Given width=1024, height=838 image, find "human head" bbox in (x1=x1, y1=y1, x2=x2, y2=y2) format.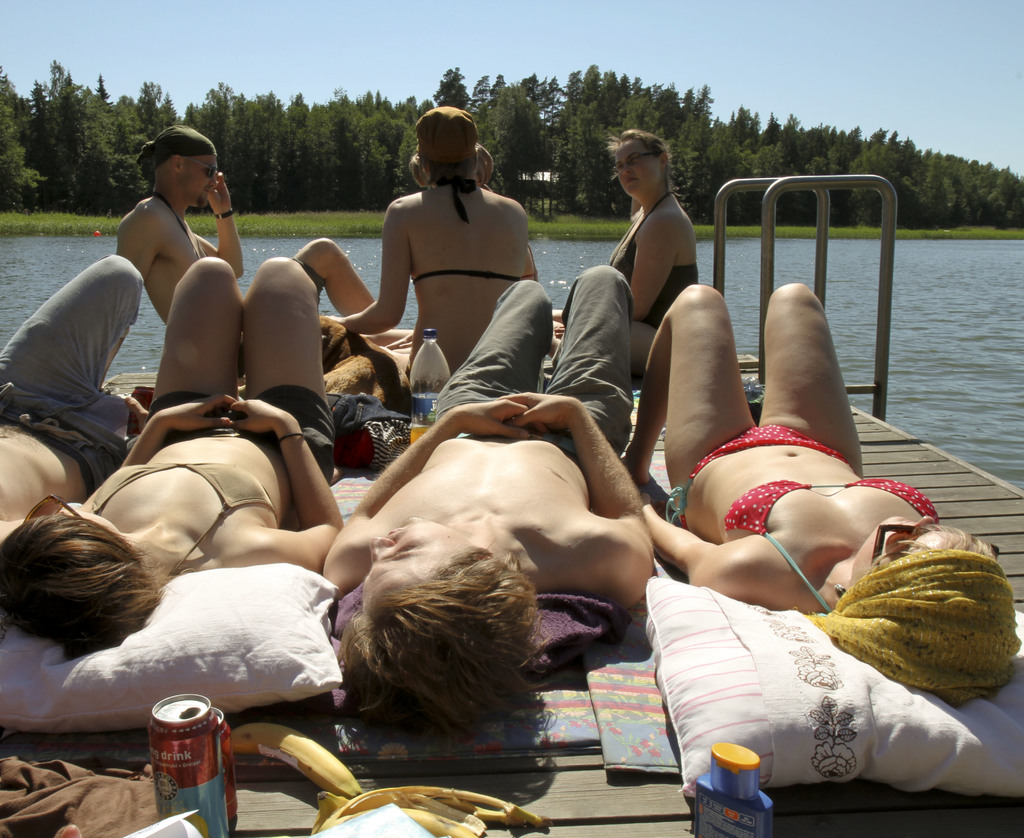
(x1=315, y1=539, x2=577, y2=752).
